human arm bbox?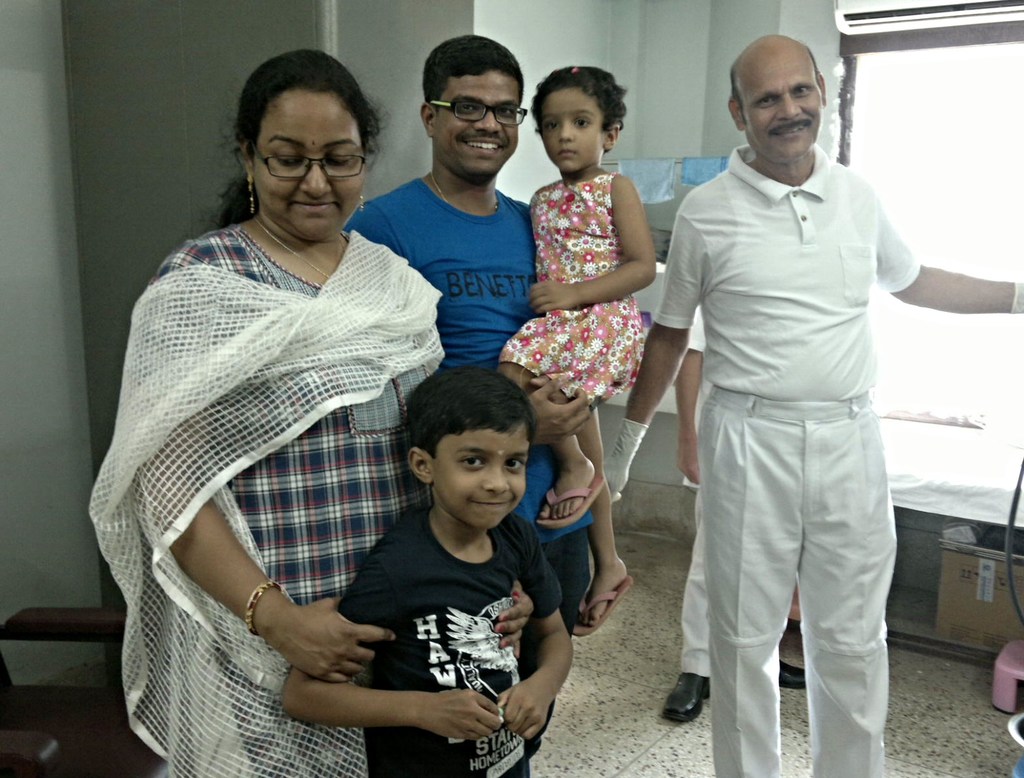
<box>524,174,655,313</box>
